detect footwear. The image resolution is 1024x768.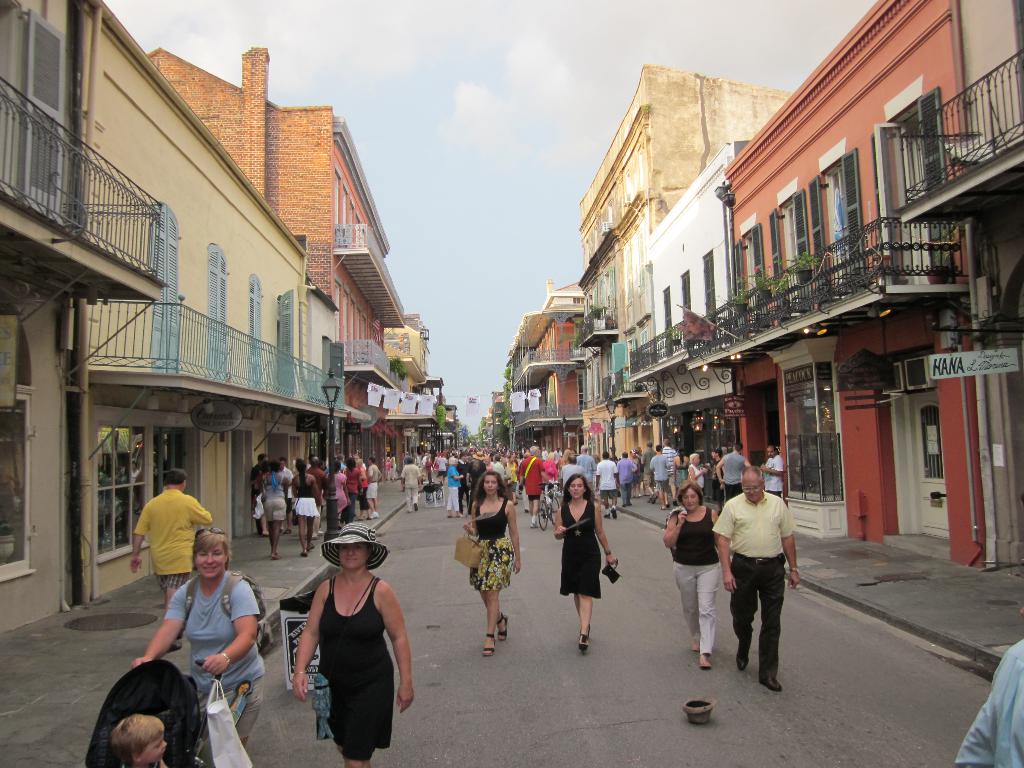
301, 550, 308, 556.
